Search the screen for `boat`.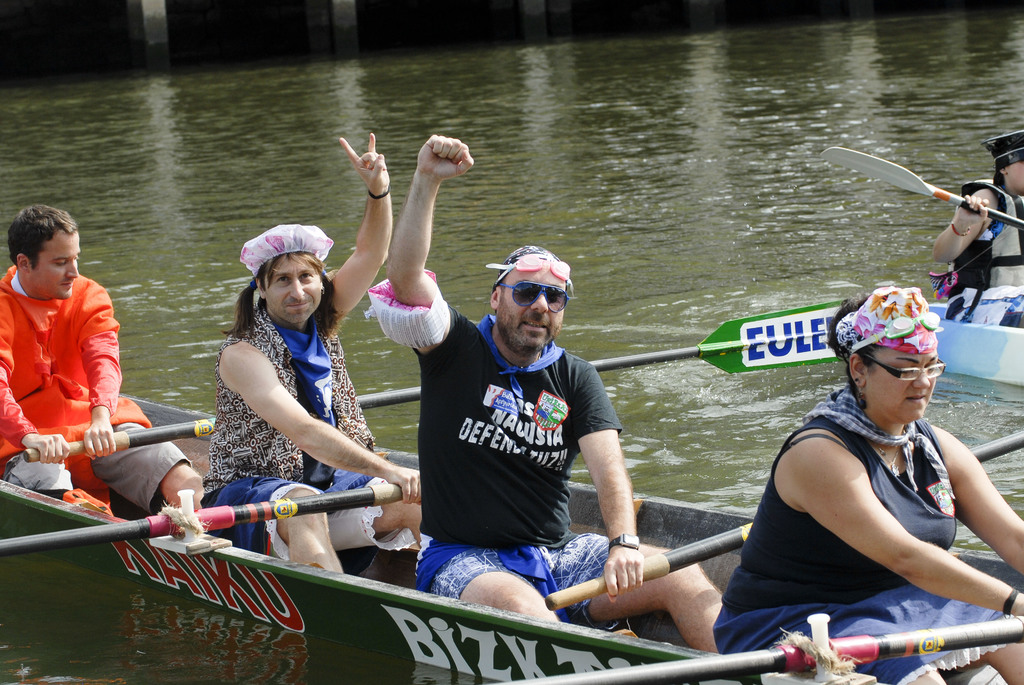
Found at [left=829, top=291, right=1023, bottom=391].
